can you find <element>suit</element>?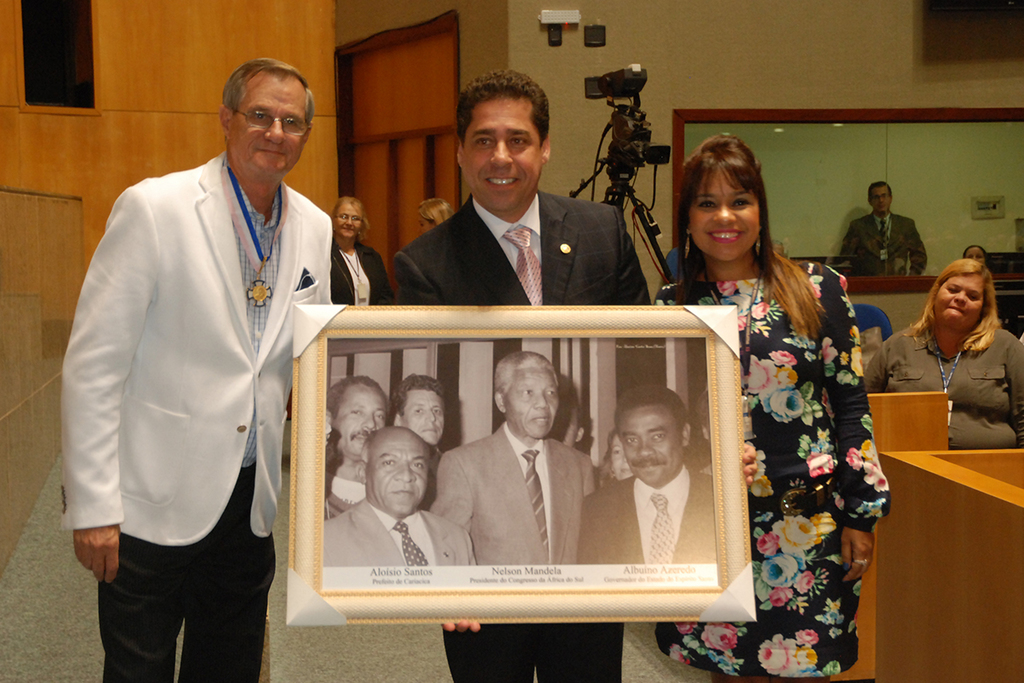
Yes, bounding box: {"x1": 429, "y1": 414, "x2": 600, "y2": 563}.
